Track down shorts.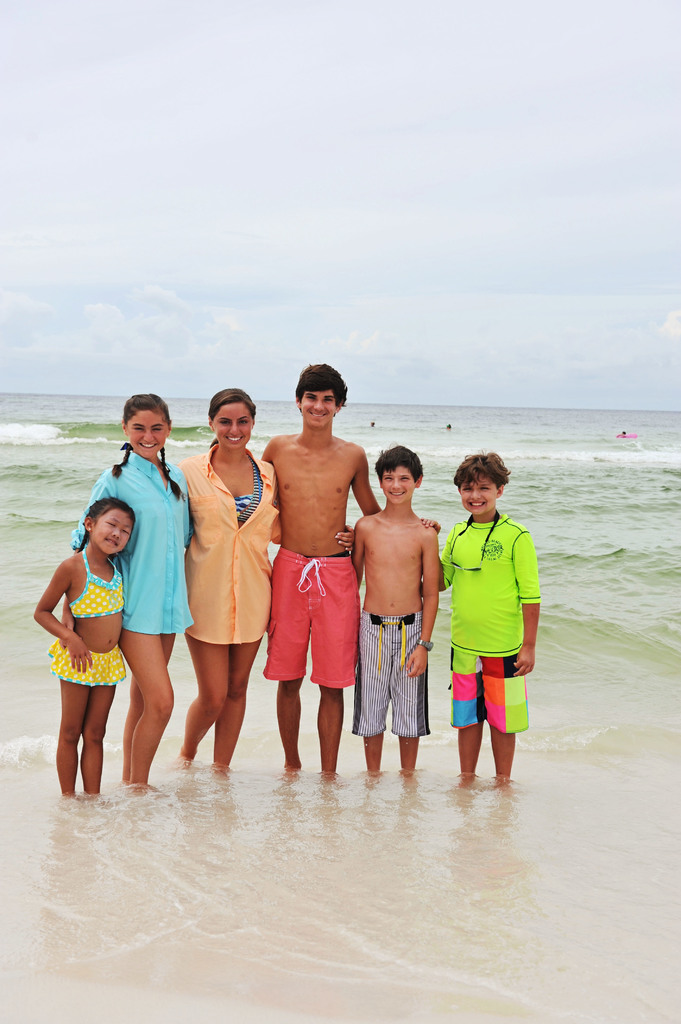
Tracked to x1=263, y1=545, x2=365, y2=703.
